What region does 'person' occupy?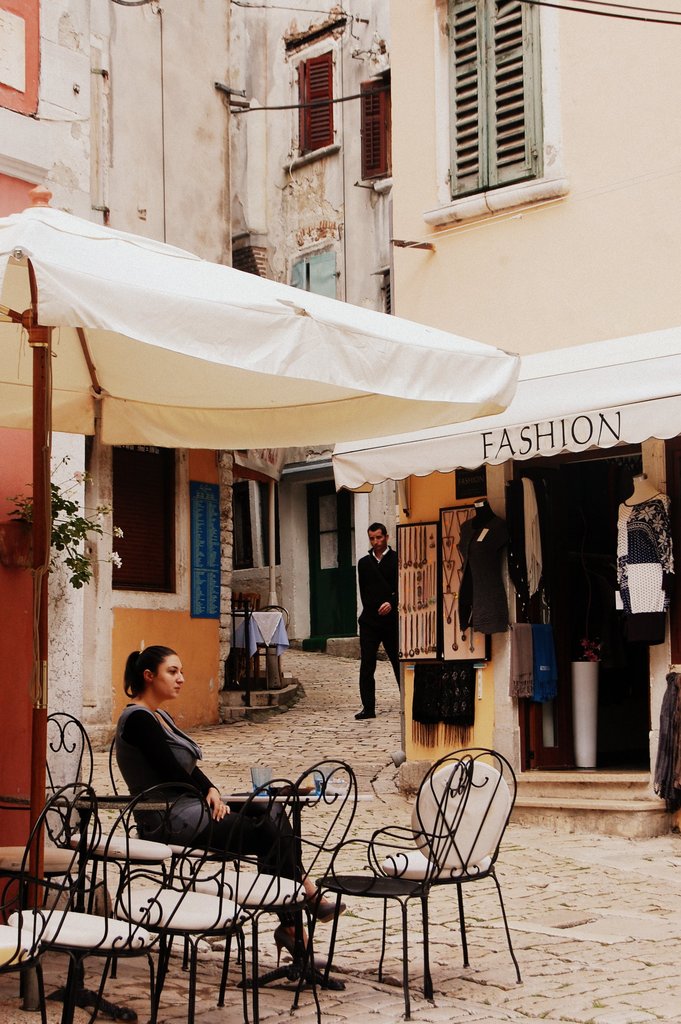
detection(355, 515, 406, 736).
